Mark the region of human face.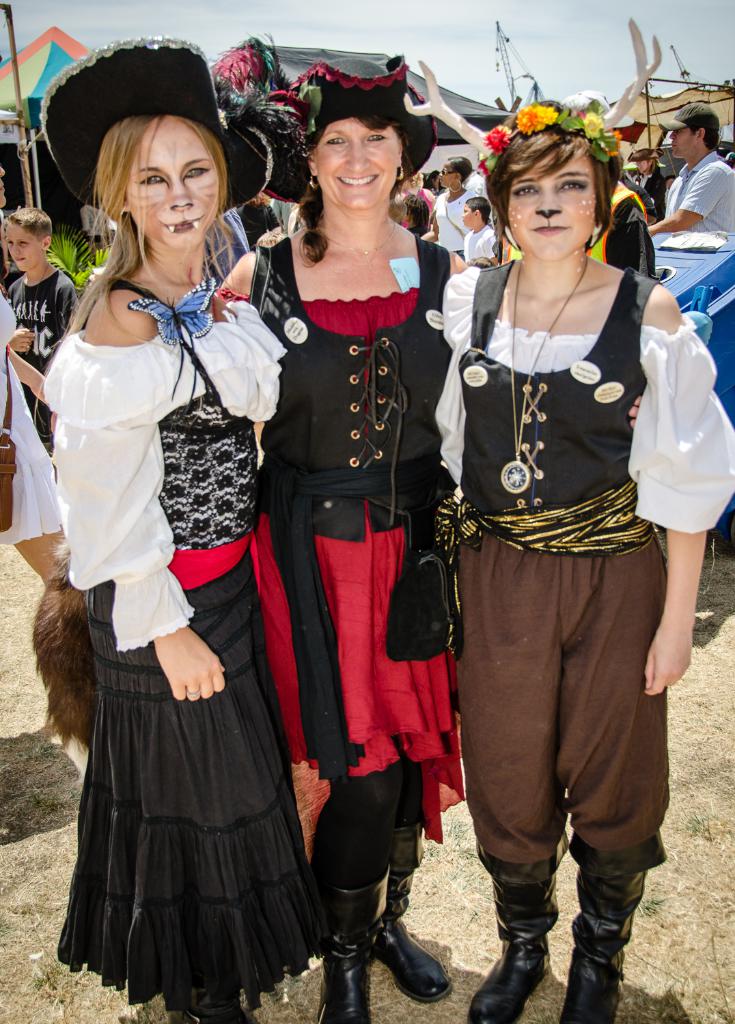
Region: 8/221/42/270.
